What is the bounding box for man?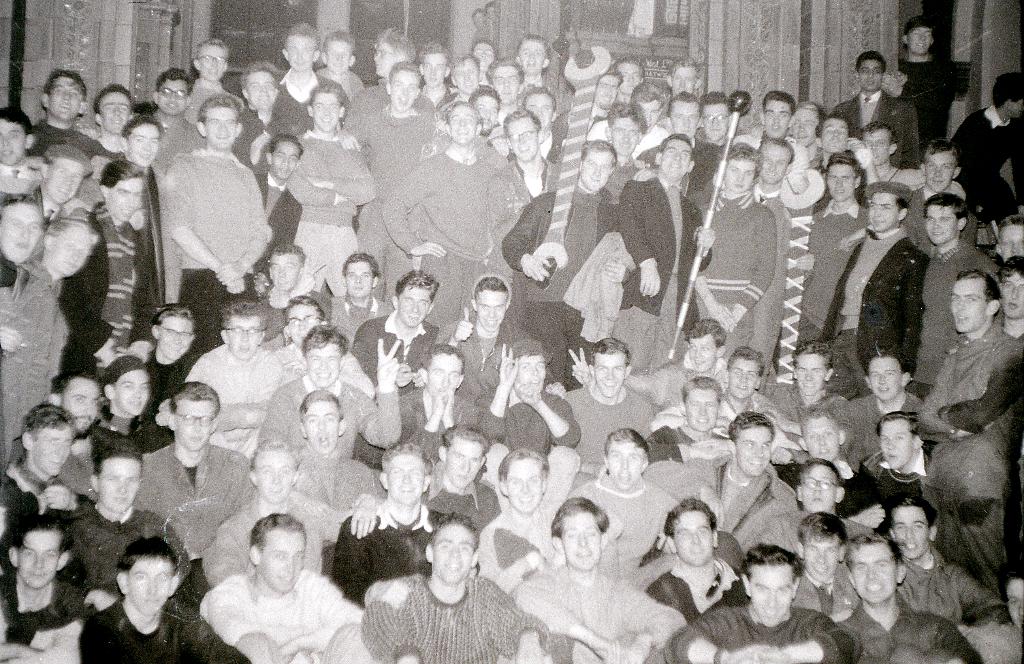
x1=499, y1=150, x2=662, y2=348.
